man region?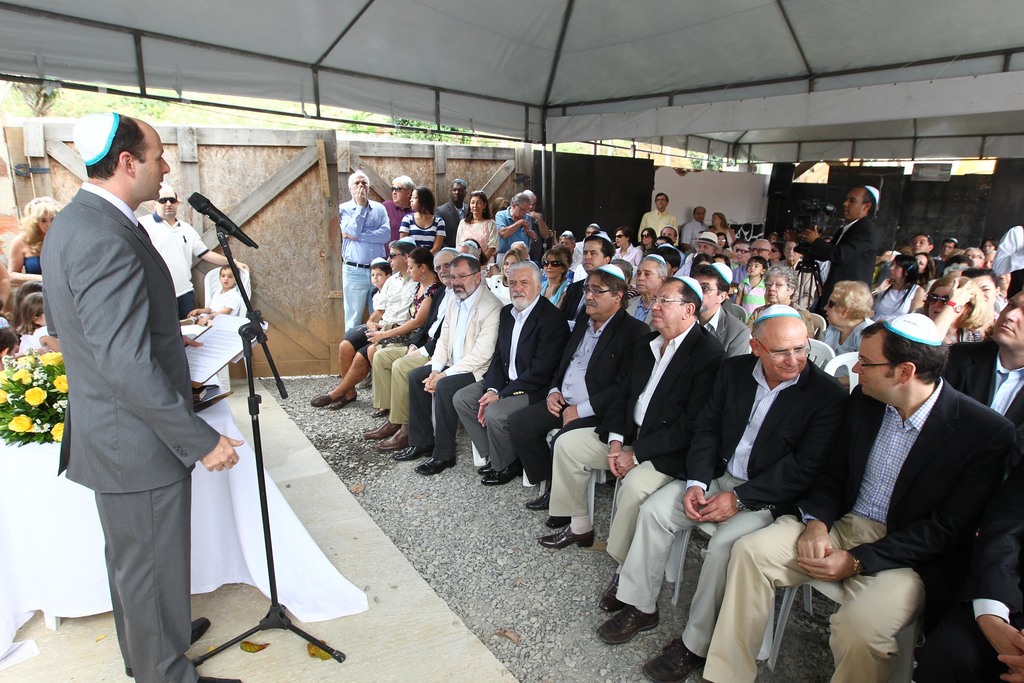
bbox(591, 300, 850, 682)
